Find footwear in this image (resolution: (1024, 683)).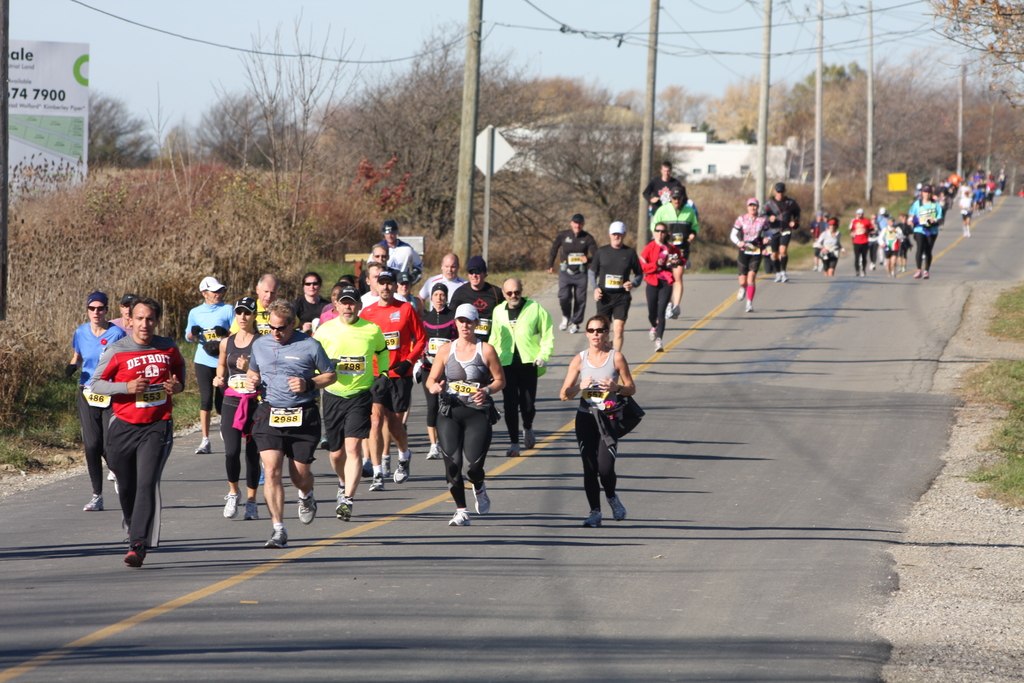
locate(559, 317, 568, 331).
